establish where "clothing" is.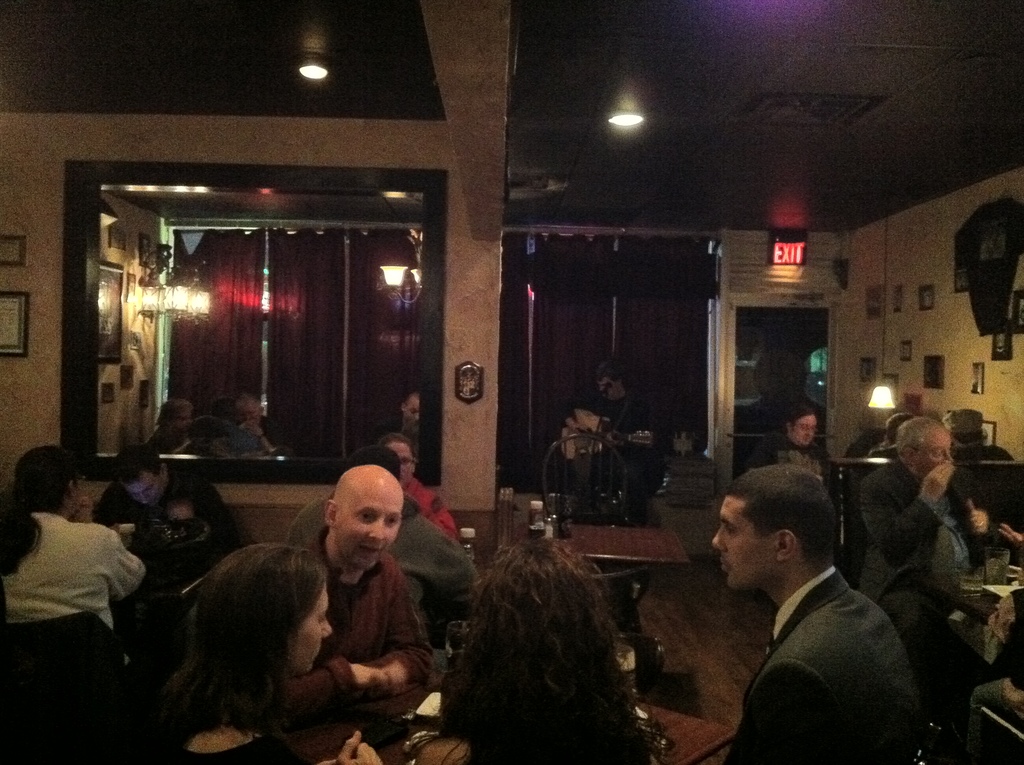
Established at Rect(273, 525, 443, 727).
